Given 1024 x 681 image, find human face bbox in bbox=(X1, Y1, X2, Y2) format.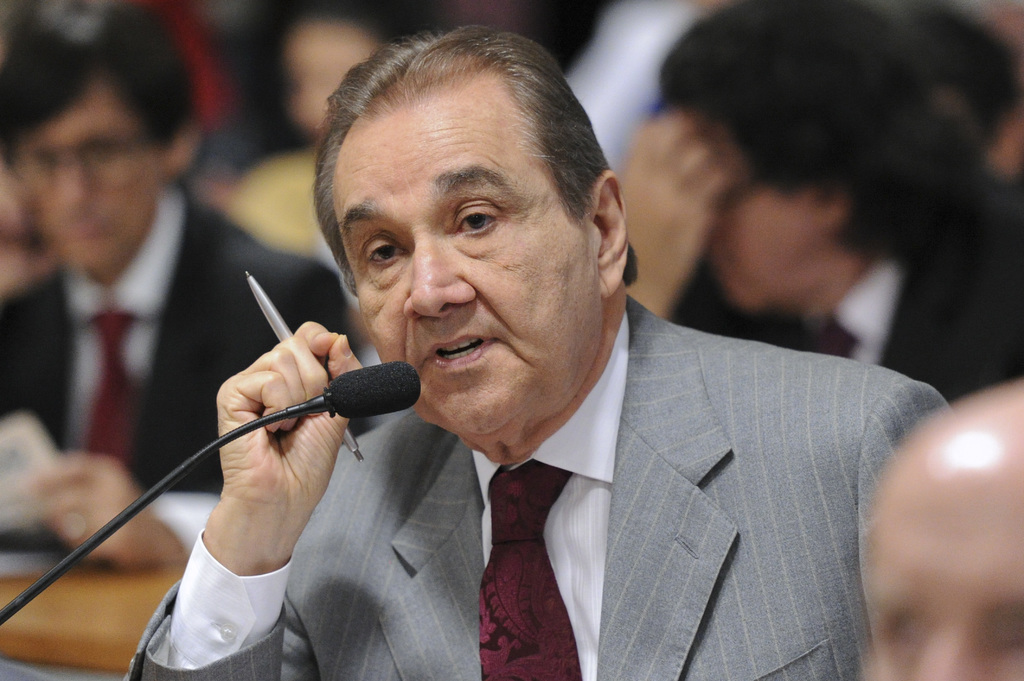
bbox=(331, 66, 592, 445).
